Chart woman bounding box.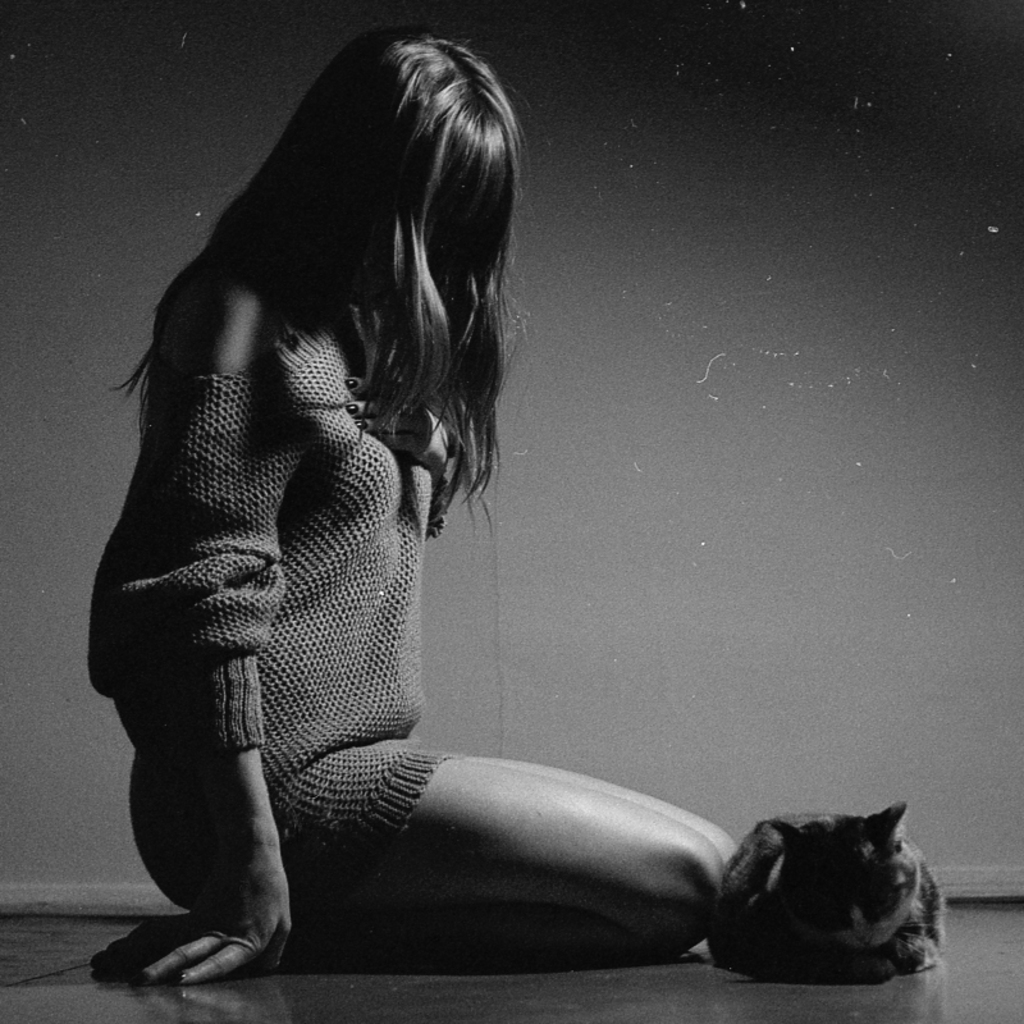
Charted: crop(74, 37, 741, 980).
